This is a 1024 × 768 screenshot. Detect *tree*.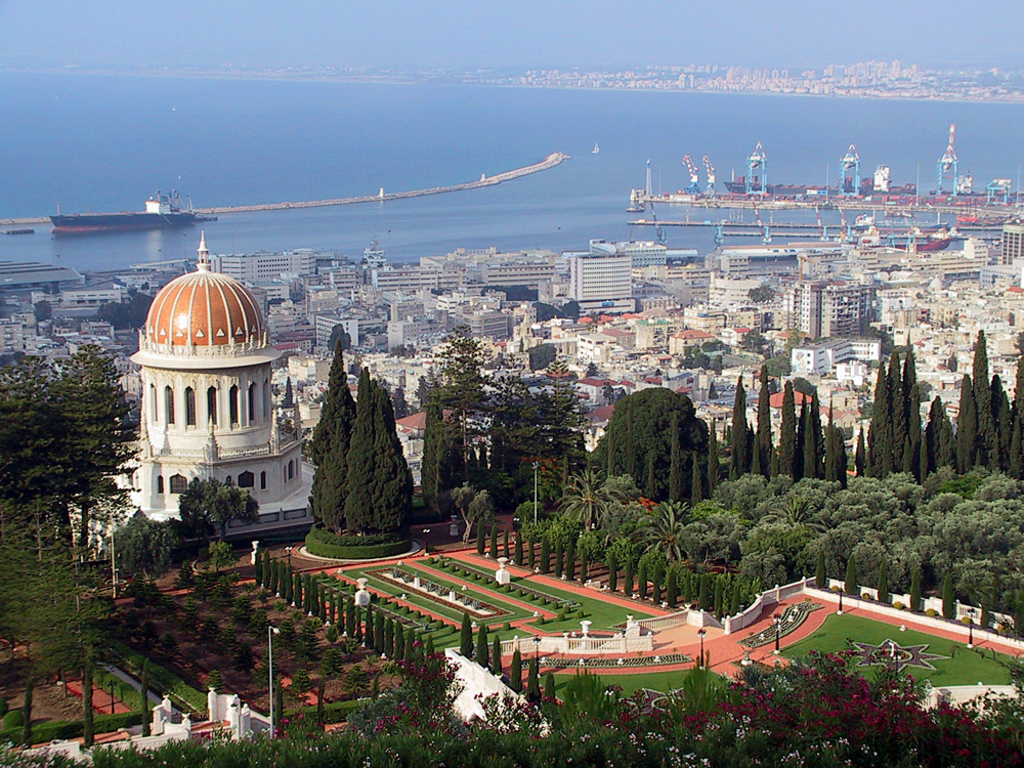
box(287, 564, 293, 604).
